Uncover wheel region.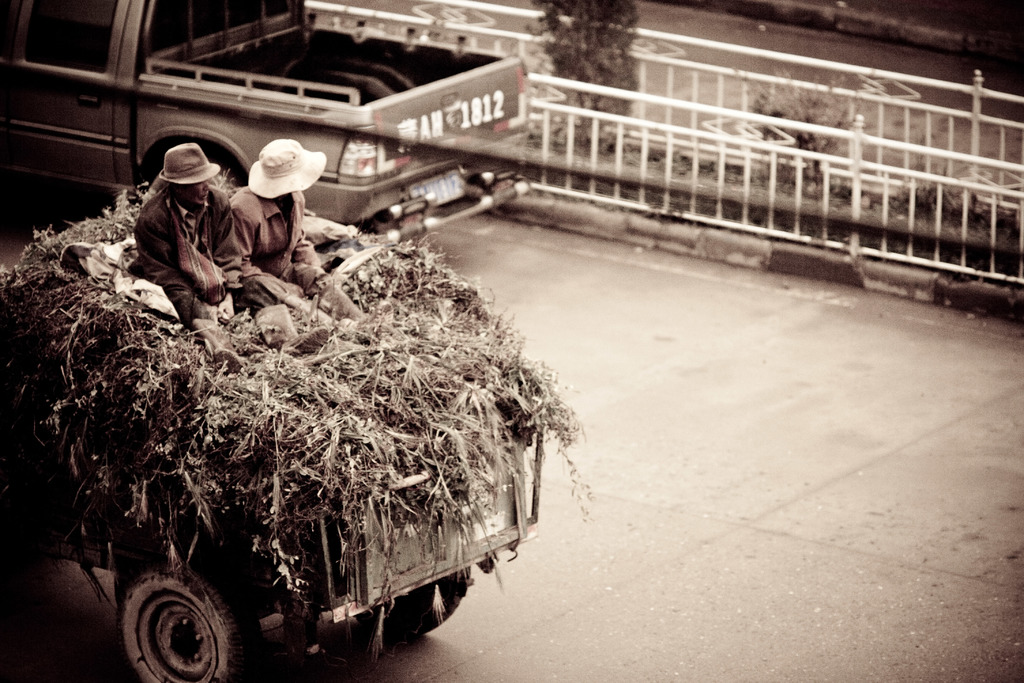
Uncovered: BBox(368, 561, 473, 639).
